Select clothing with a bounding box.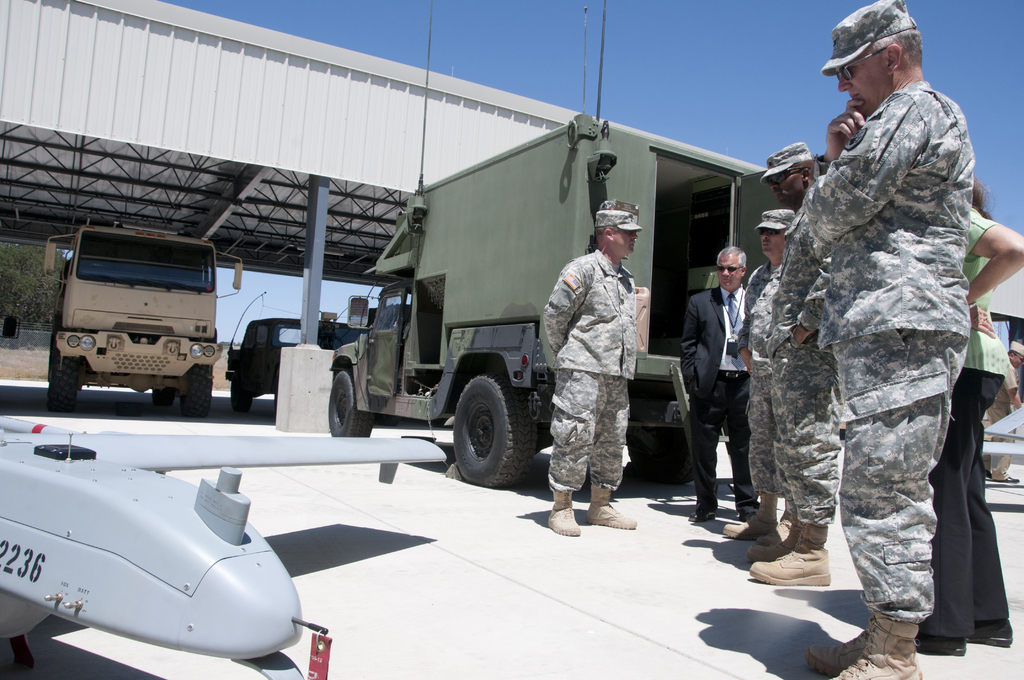
detection(922, 205, 1011, 640).
